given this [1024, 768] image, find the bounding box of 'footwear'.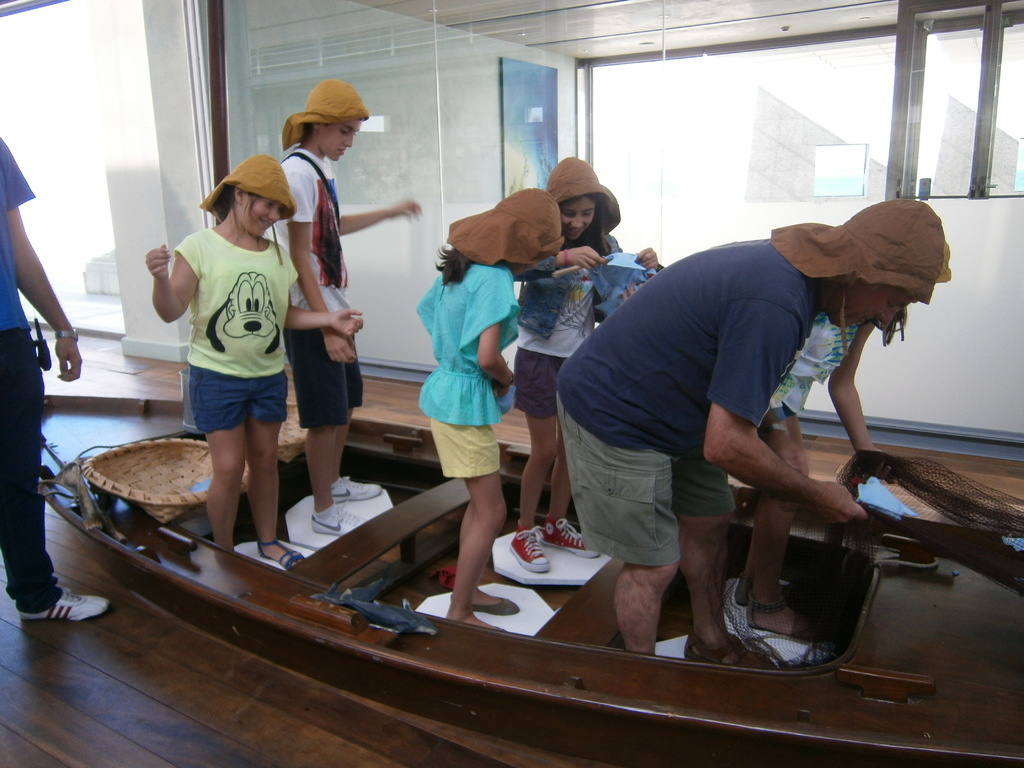
[252, 536, 304, 569].
